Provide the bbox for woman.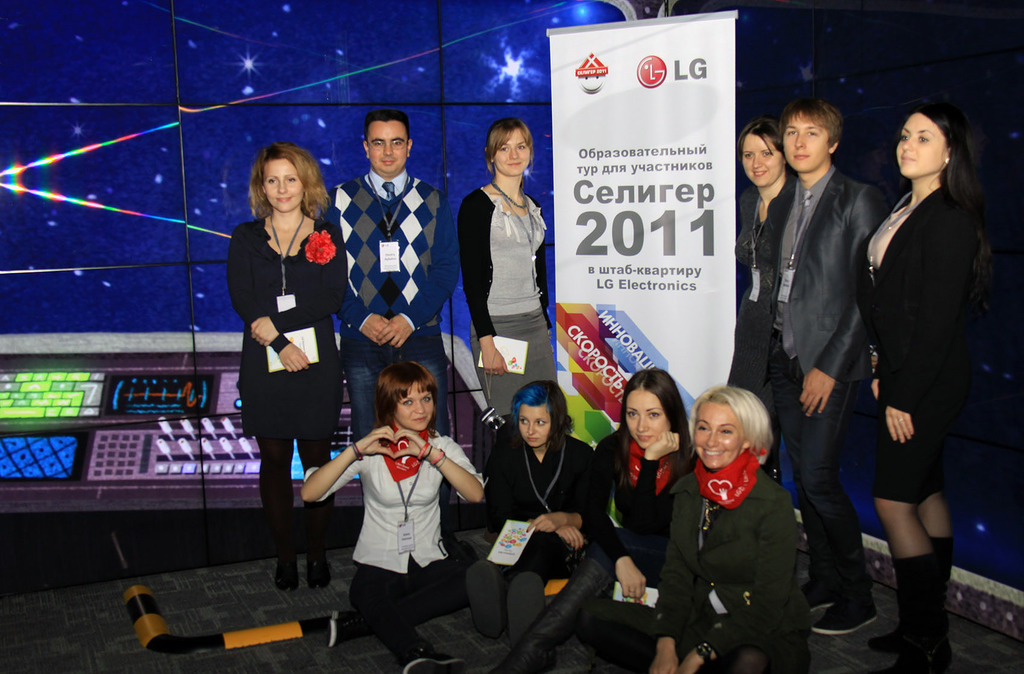
rect(455, 116, 557, 425).
